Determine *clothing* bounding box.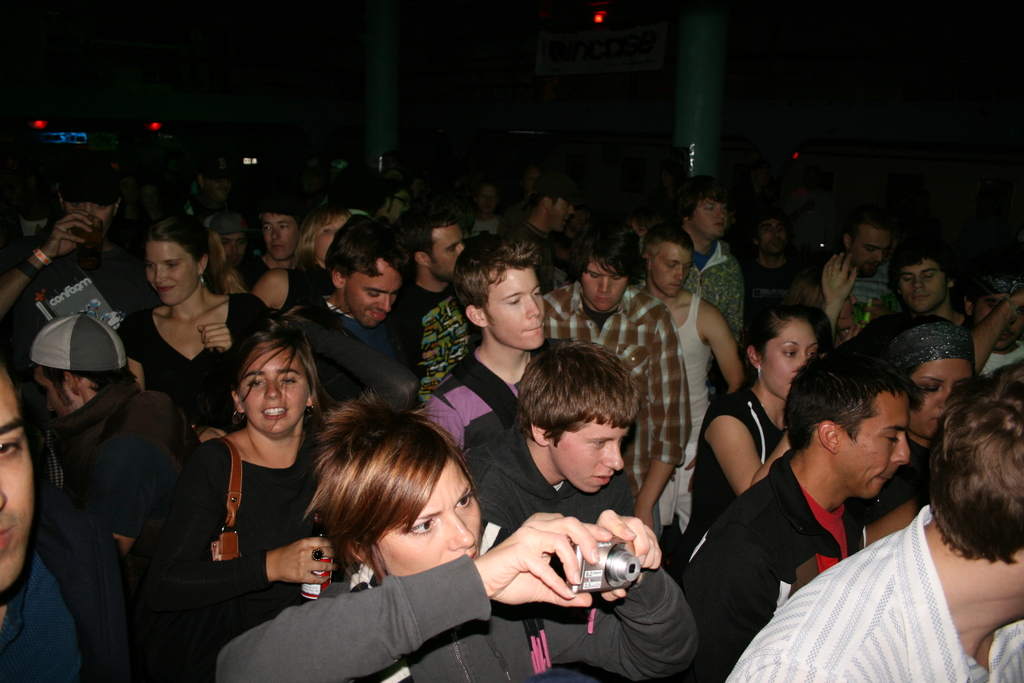
Determined: x1=120, y1=307, x2=269, y2=402.
